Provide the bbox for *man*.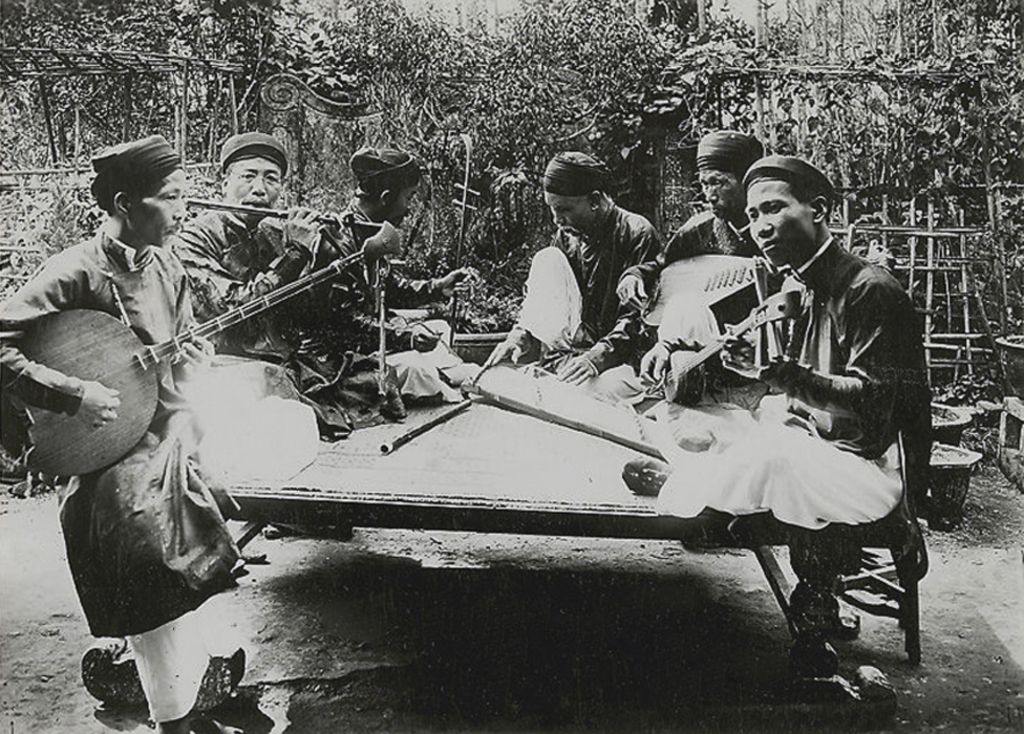
0:128:248:733.
